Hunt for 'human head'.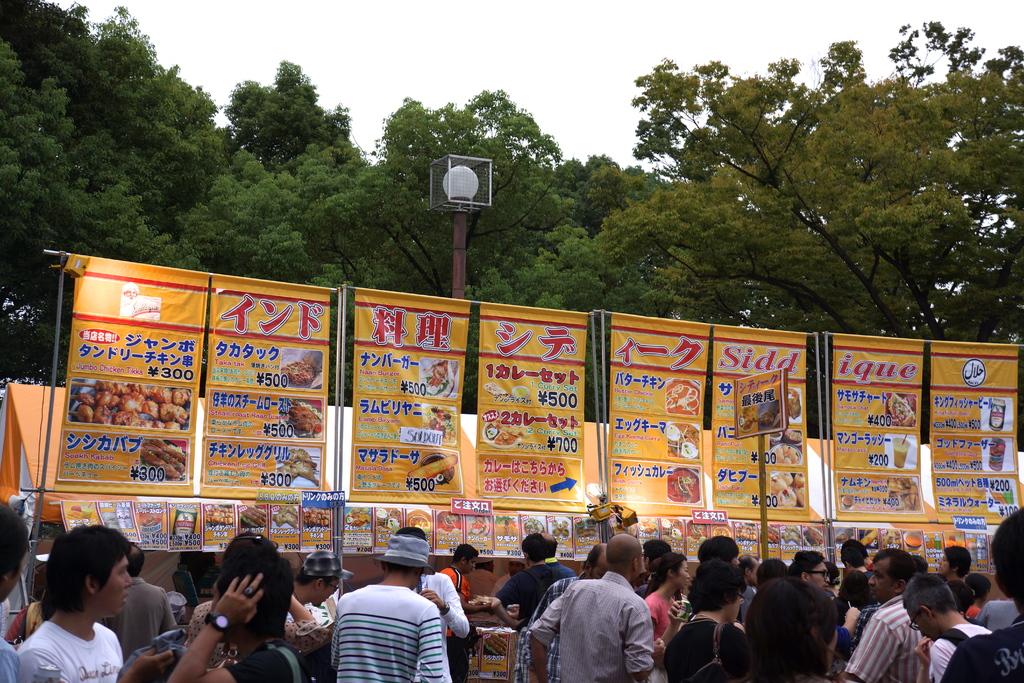
Hunted down at <box>296,545,347,604</box>.
